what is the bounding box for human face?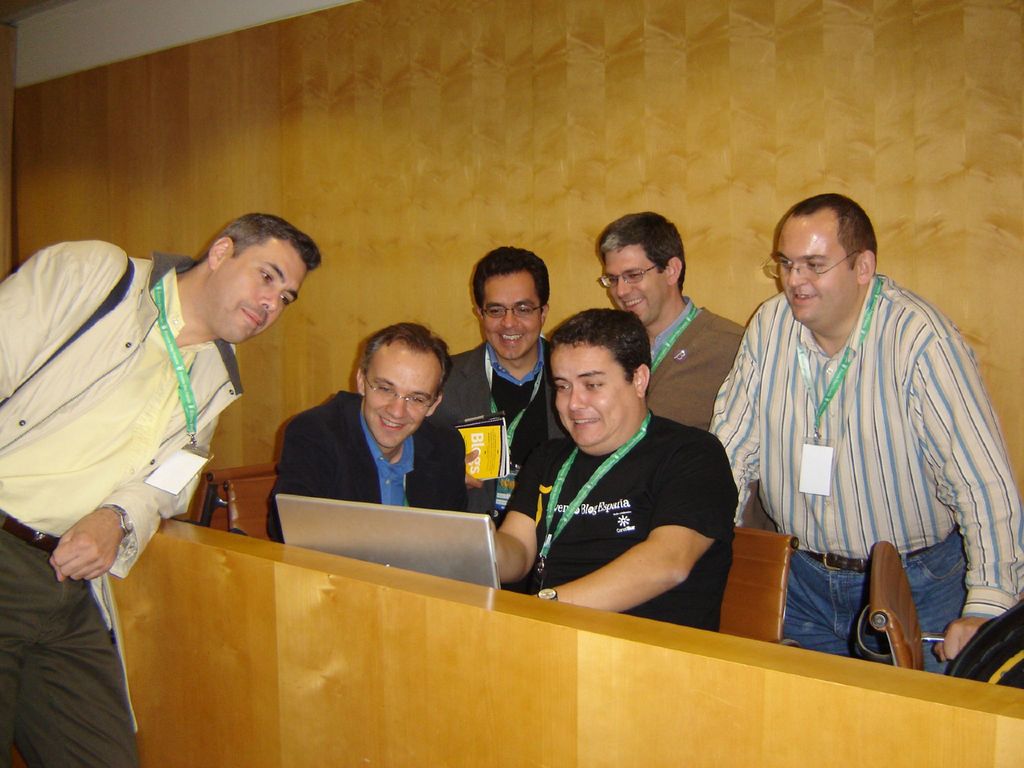
locate(225, 250, 312, 339).
